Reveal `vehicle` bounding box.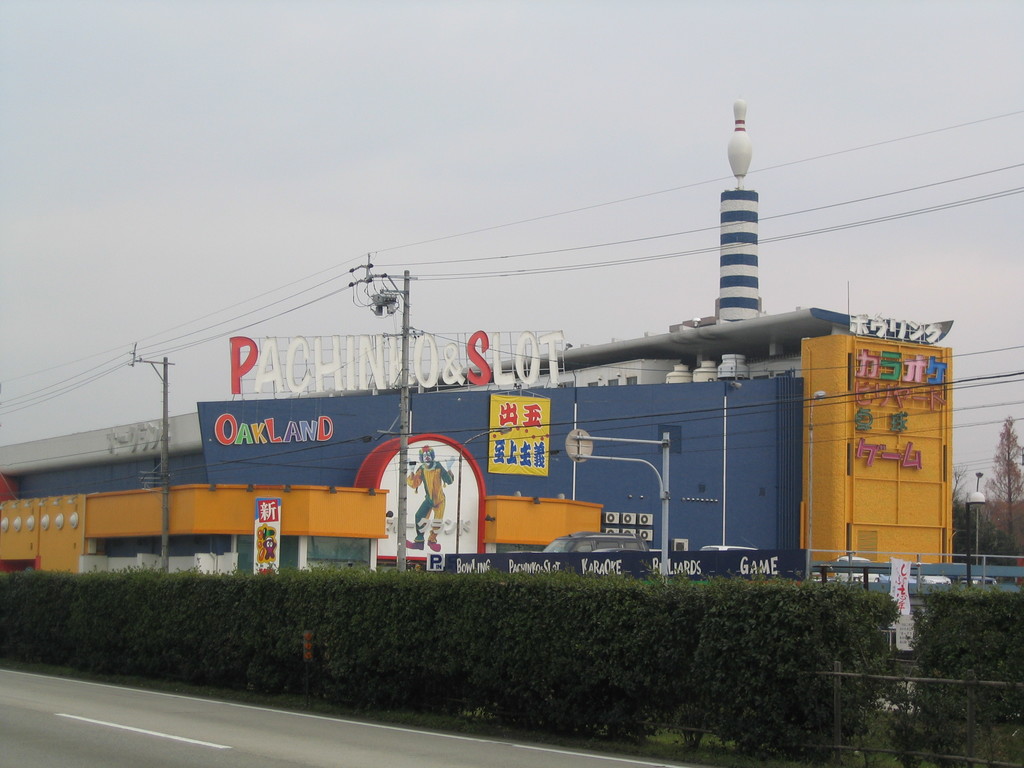
Revealed: <region>543, 532, 647, 554</region>.
